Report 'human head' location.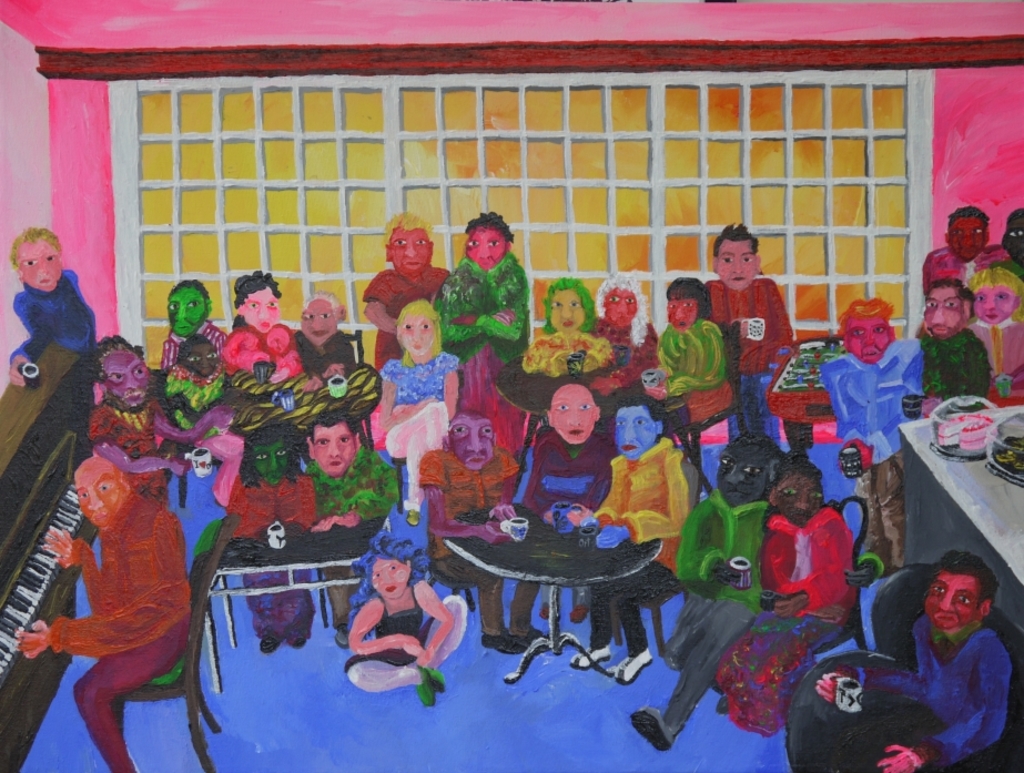
Report: bbox=(594, 272, 648, 346).
